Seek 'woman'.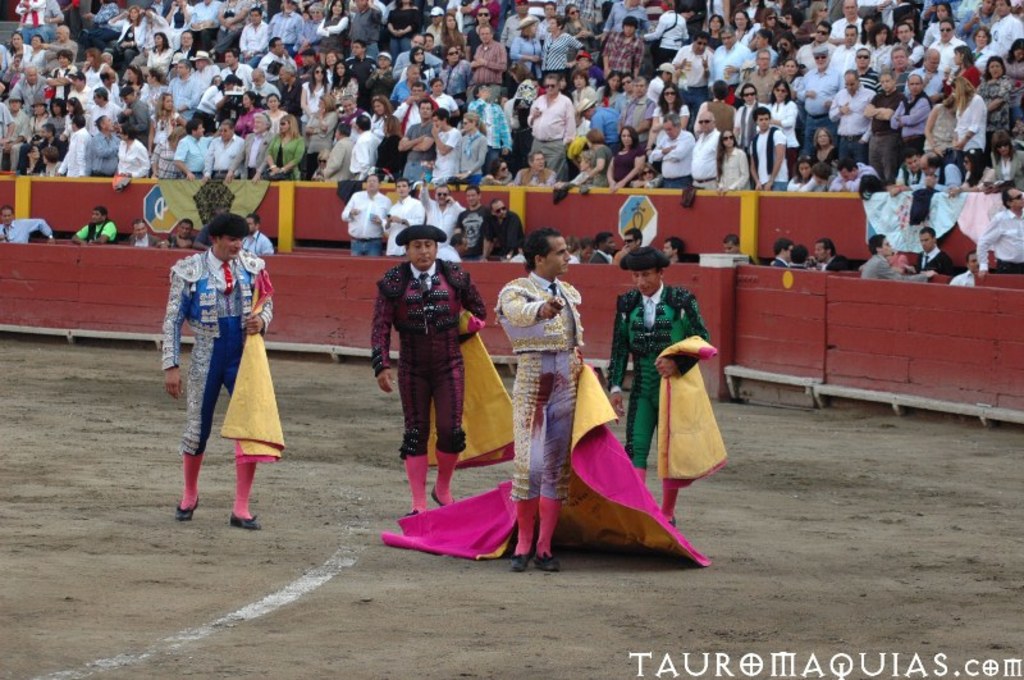
(56,101,95,141).
